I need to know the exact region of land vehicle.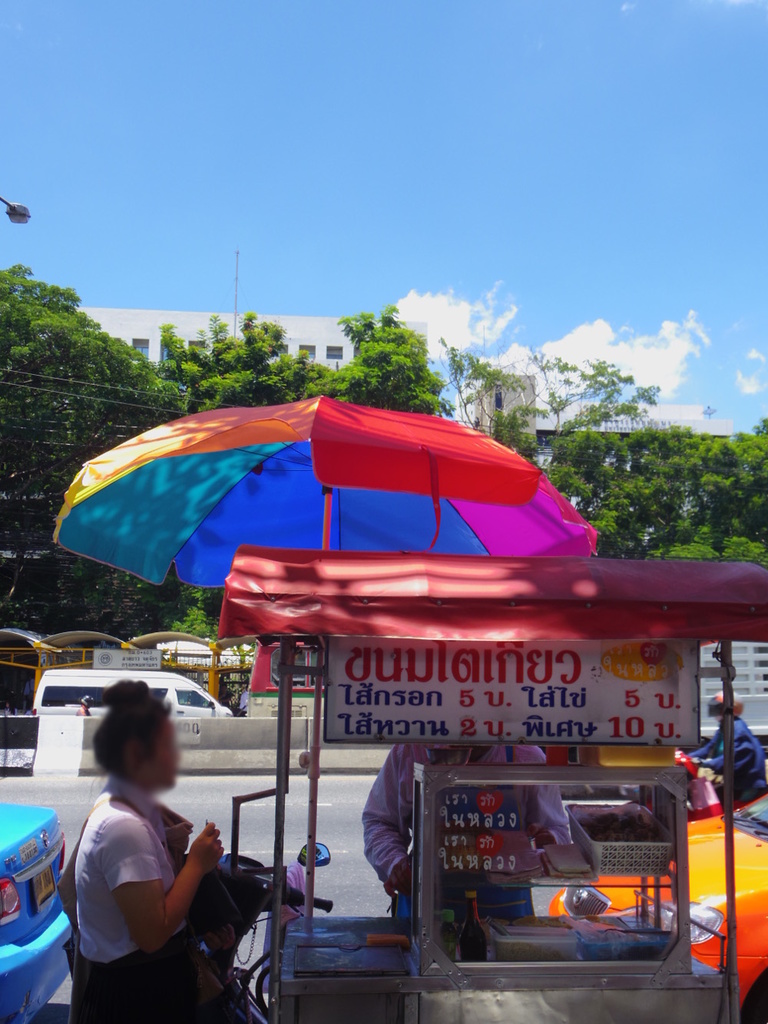
Region: <region>32, 674, 227, 716</region>.
